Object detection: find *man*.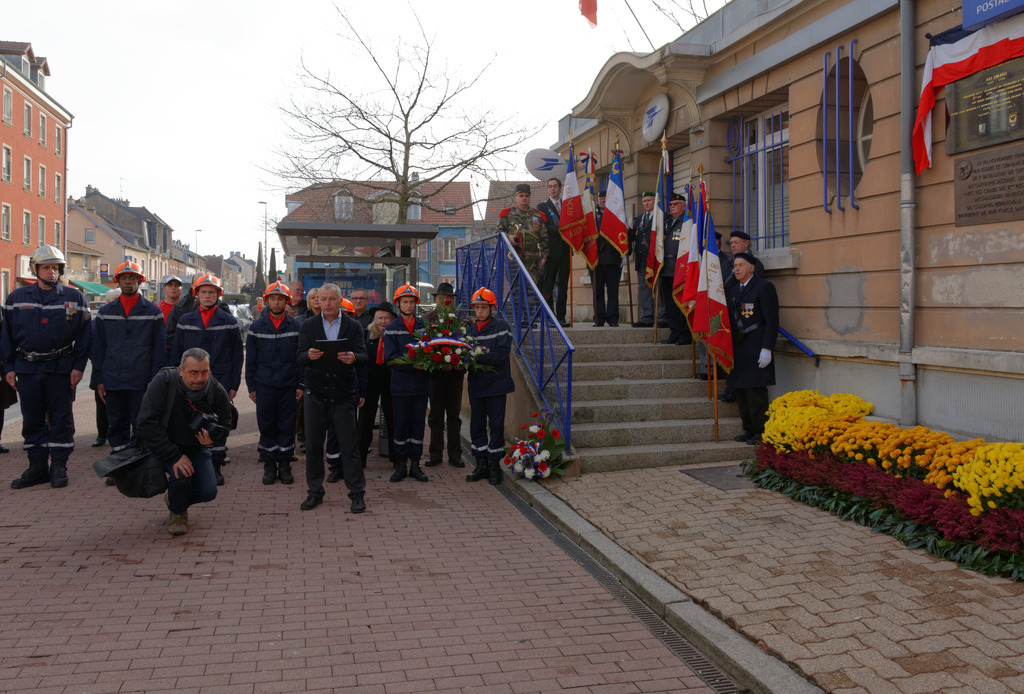
99, 346, 237, 543.
